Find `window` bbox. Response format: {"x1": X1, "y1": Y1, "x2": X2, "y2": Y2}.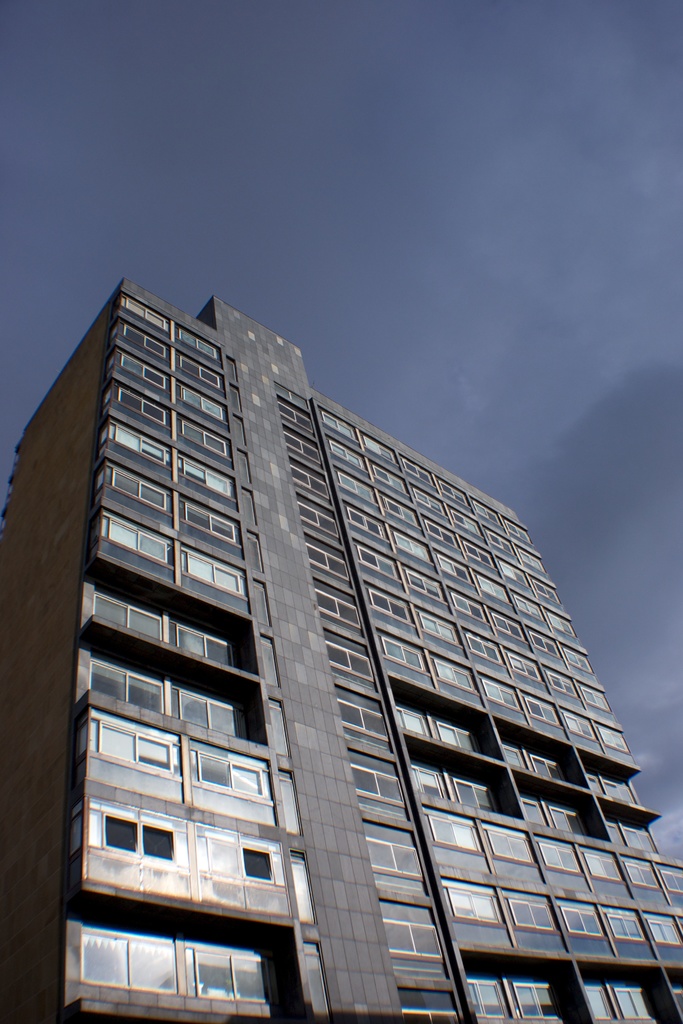
{"x1": 488, "y1": 831, "x2": 535, "y2": 859}.
